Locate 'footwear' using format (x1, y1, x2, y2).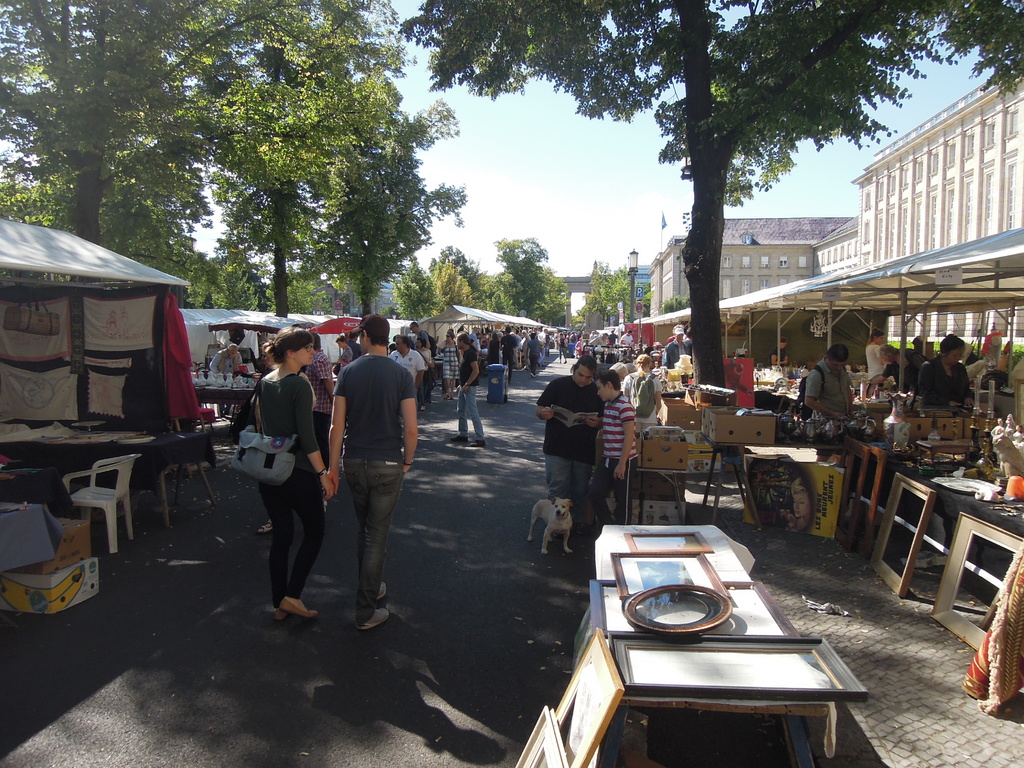
(280, 596, 319, 615).
